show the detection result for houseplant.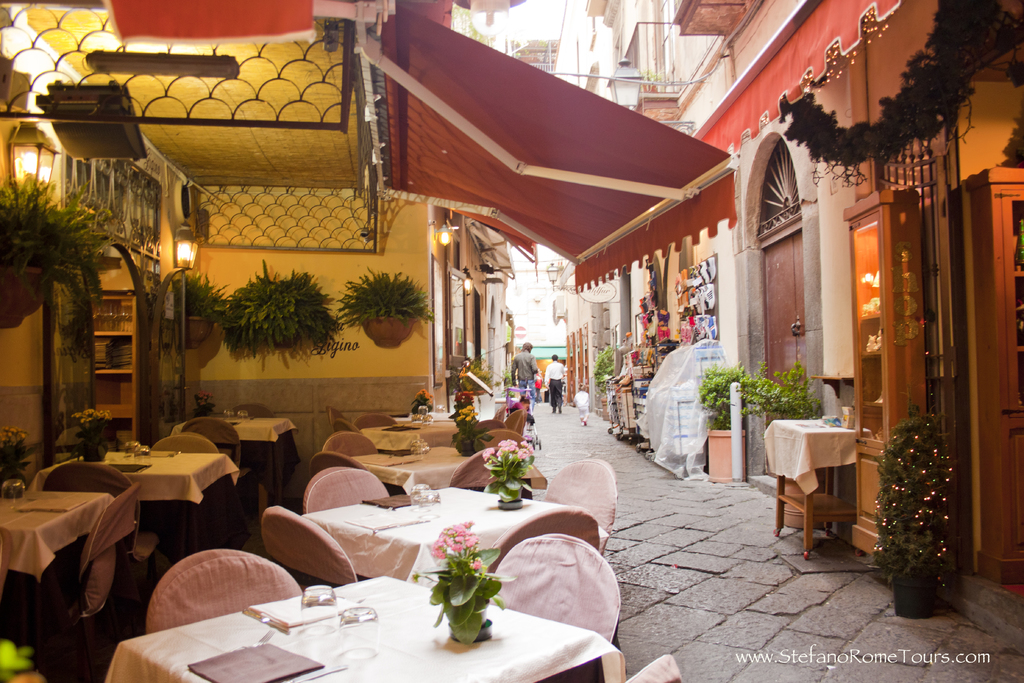
{"x1": 728, "y1": 364, "x2": 819, "y2": 434}.
